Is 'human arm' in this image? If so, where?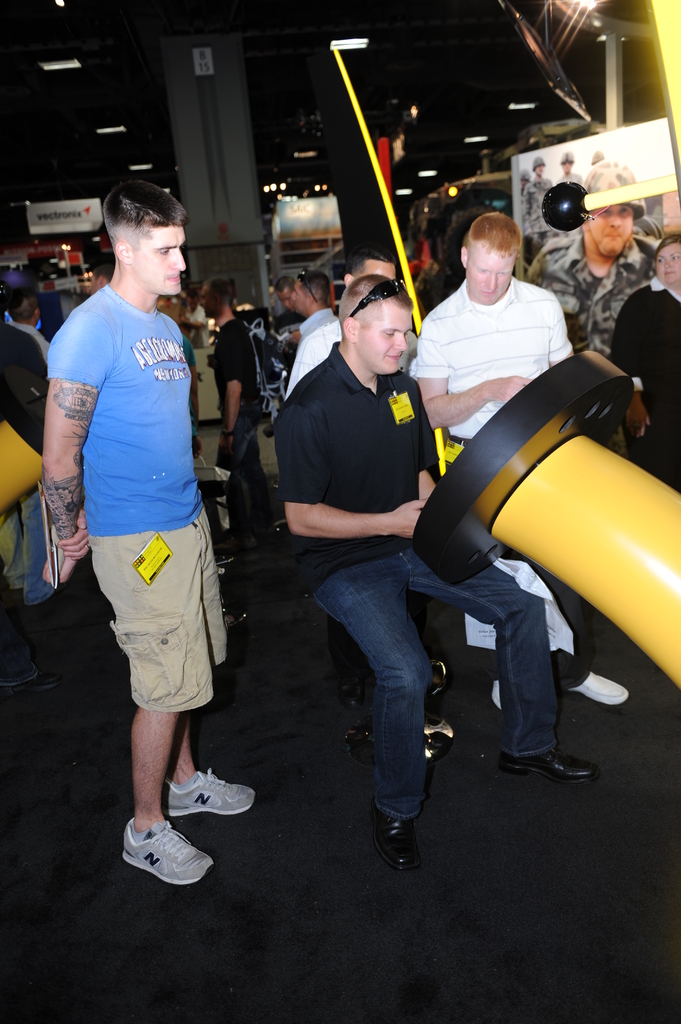
Yes, at locate(406, 312, 534, 428).
